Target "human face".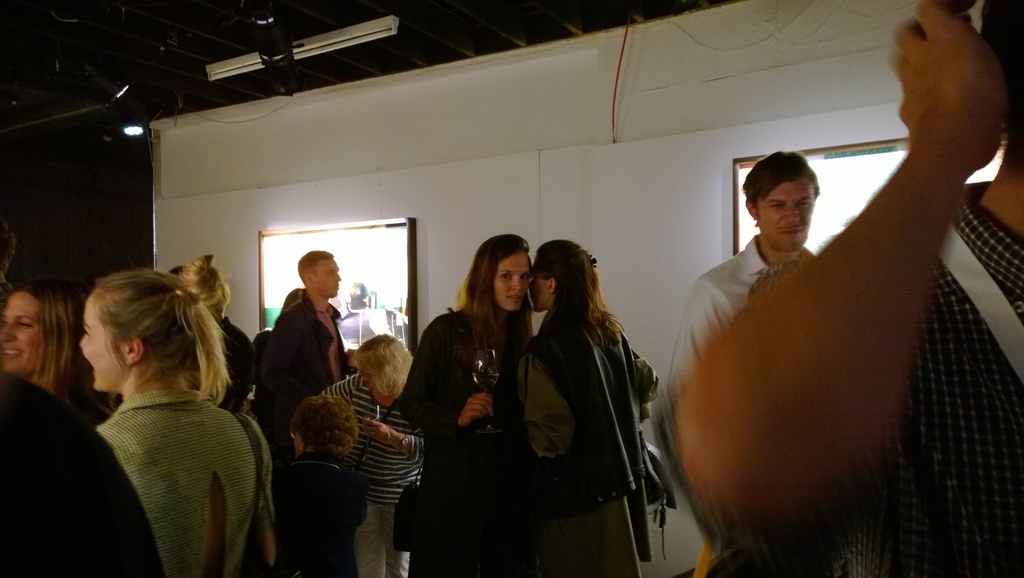
Target region: l=314, t=257, r=344, b=298.
